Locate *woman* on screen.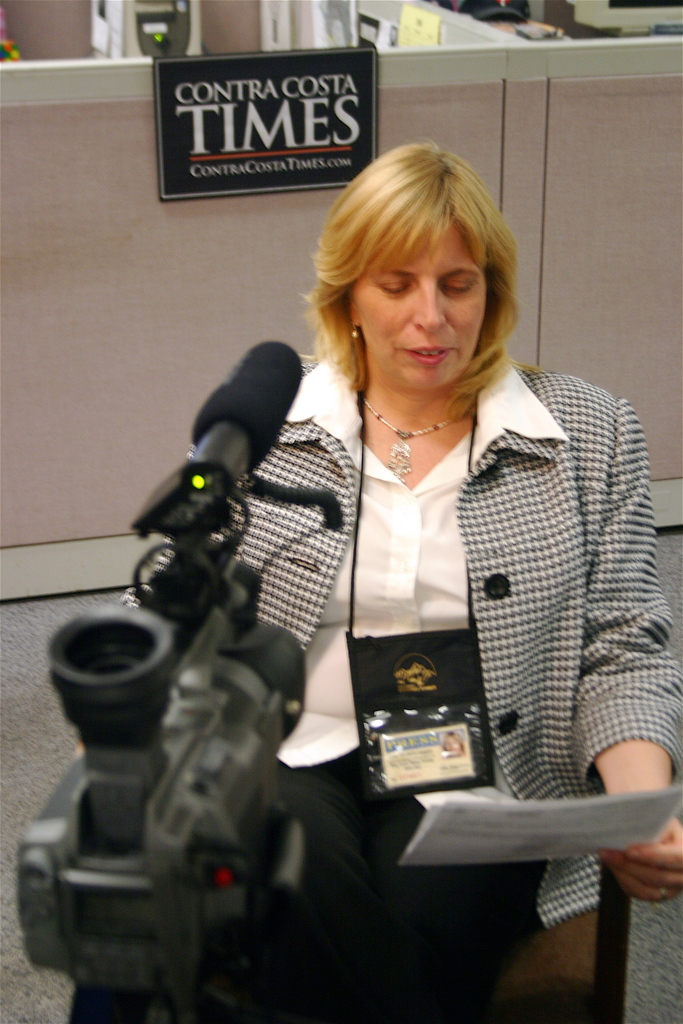
On screen at pyautogui.locateOnScreen(167, 141, 662, 972).
